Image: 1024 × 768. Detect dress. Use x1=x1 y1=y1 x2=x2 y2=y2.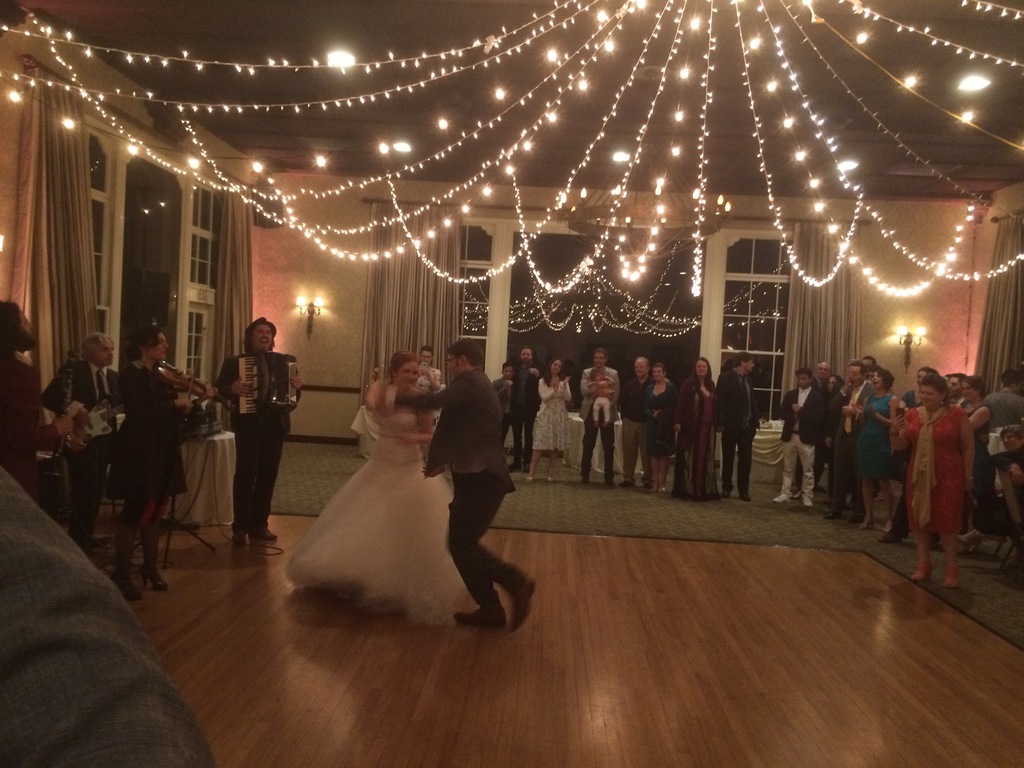
x1=287 y1=415 x2=480 y2=631.
